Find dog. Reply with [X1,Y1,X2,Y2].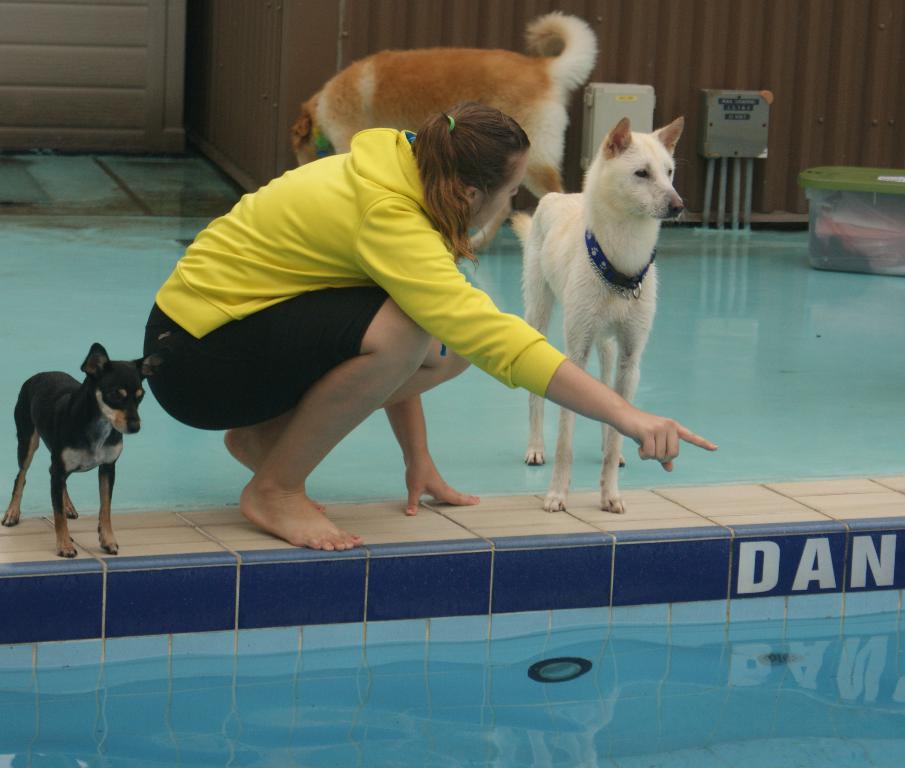
[508,115,685,515].
